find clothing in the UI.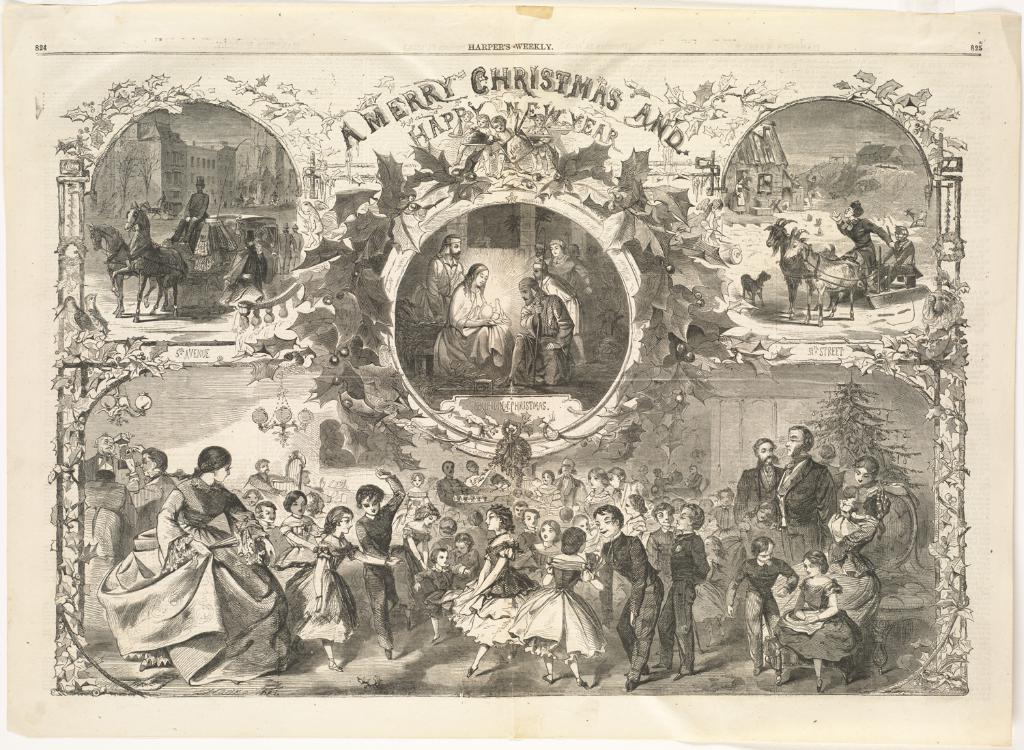
UI element at BBox(656, 537, 703, 675).
